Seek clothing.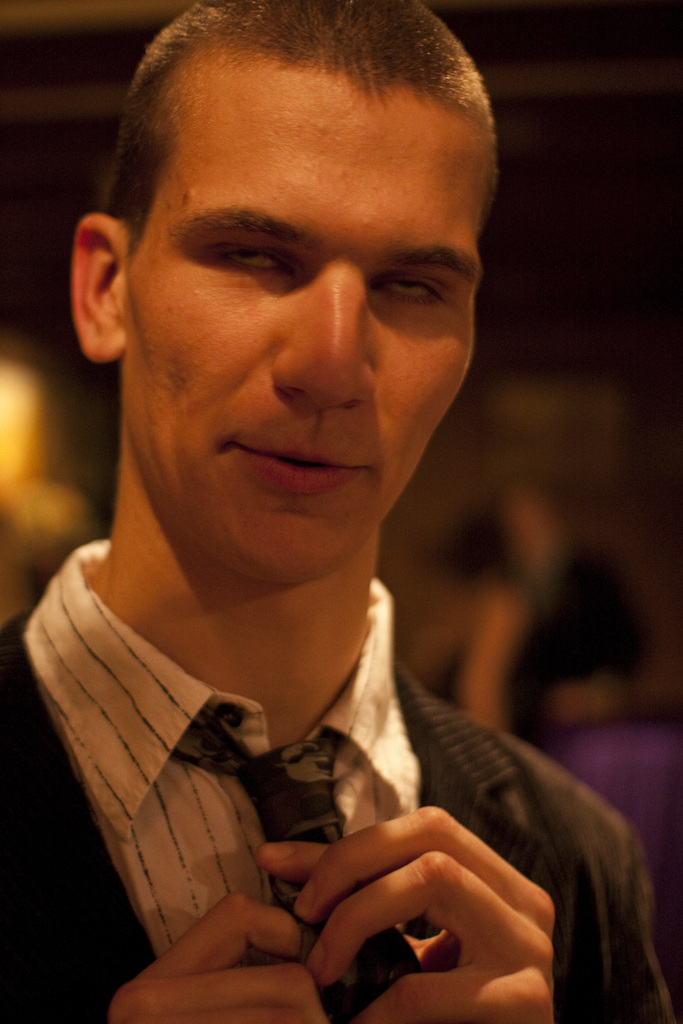
bbox=[15, 566, 649, 1023].
